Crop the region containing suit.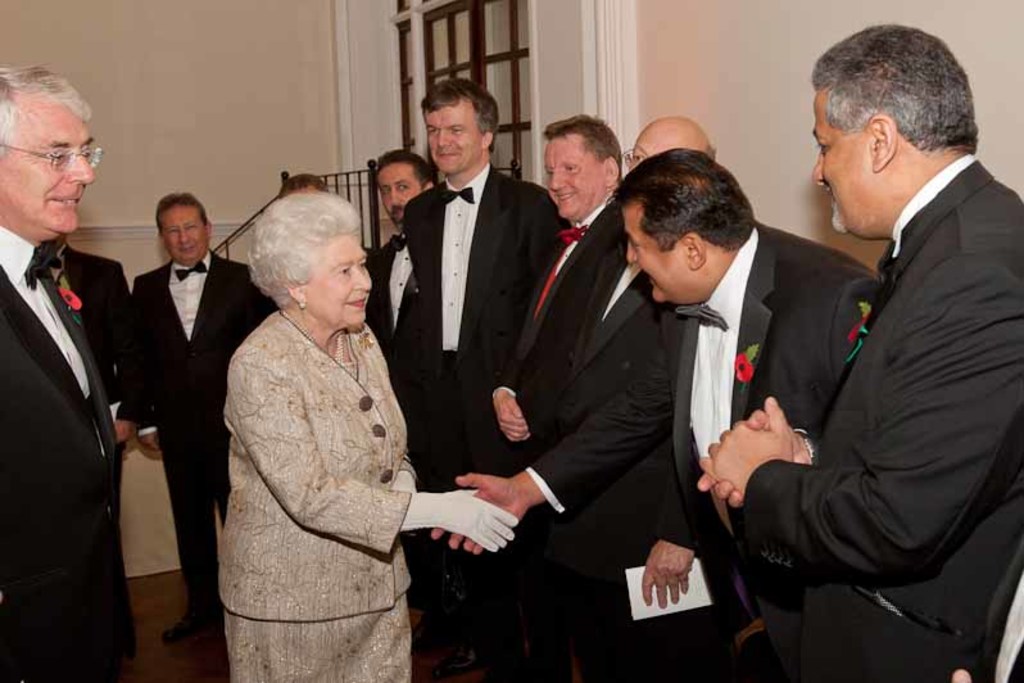
Crop region: x1=491 y1=200 x2=619 y2=471.
